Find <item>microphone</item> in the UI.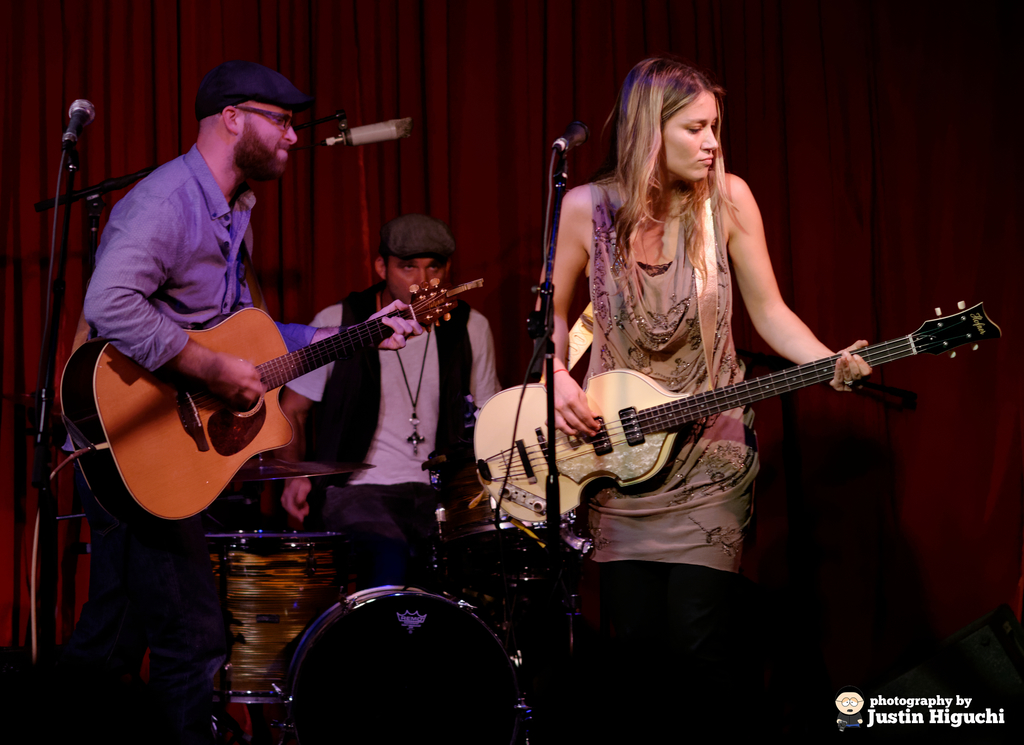
UI element at l=65, t=99, r=95, b=150.
